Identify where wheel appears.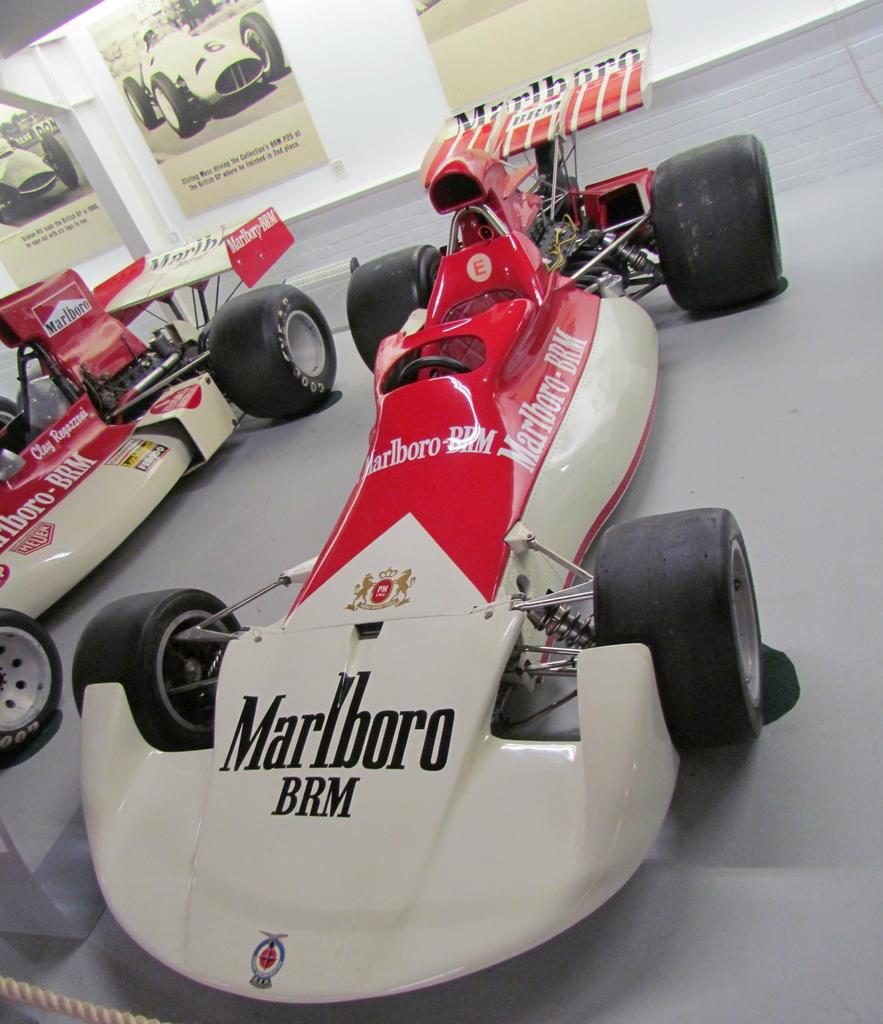
Appears at x1=0 y1=604 x2=62 y2=748.
